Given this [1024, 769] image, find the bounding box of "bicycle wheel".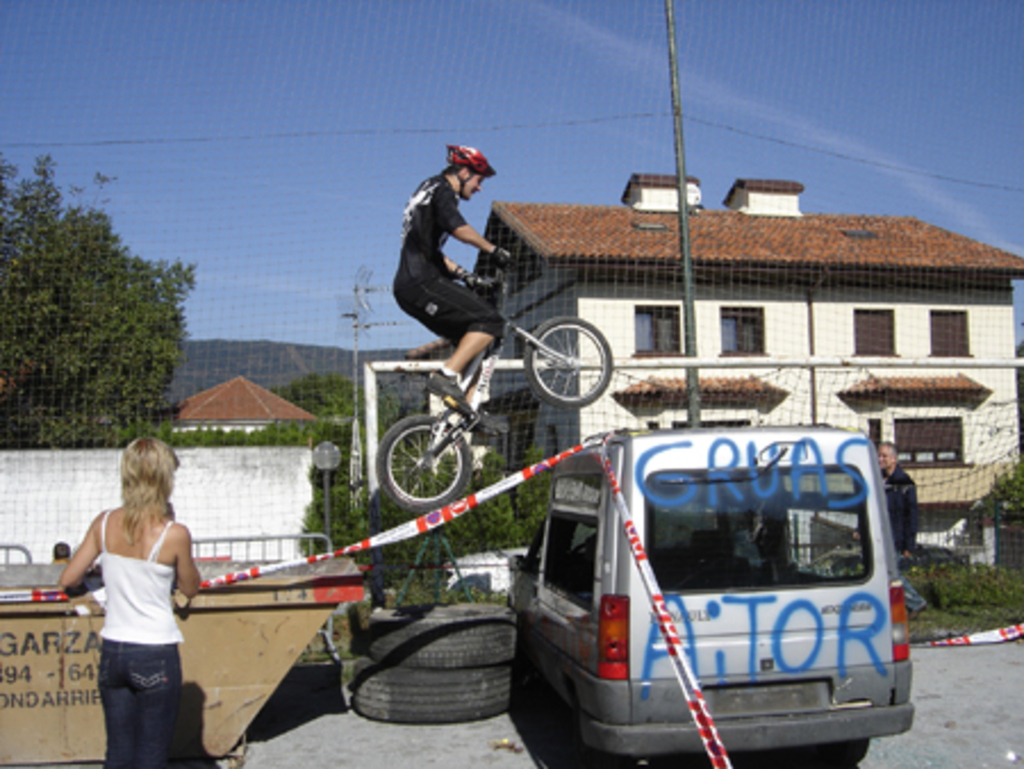
523,309,612,407.
